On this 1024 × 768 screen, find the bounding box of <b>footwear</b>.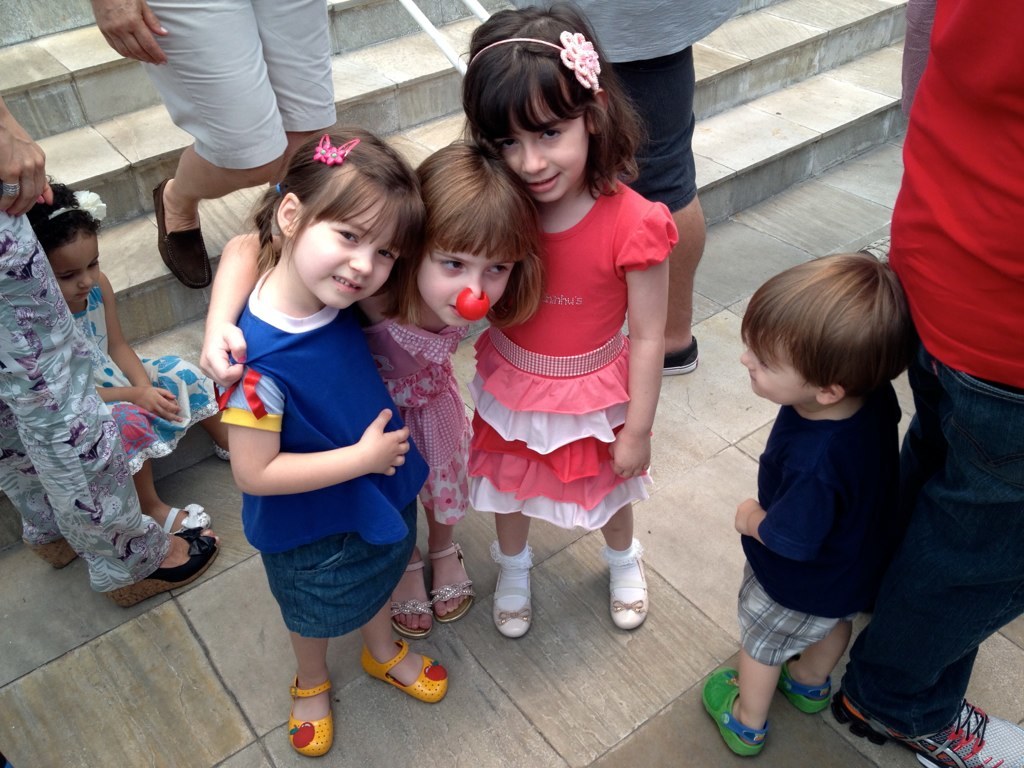
Bounding box: [213, 439, 235, 462].
